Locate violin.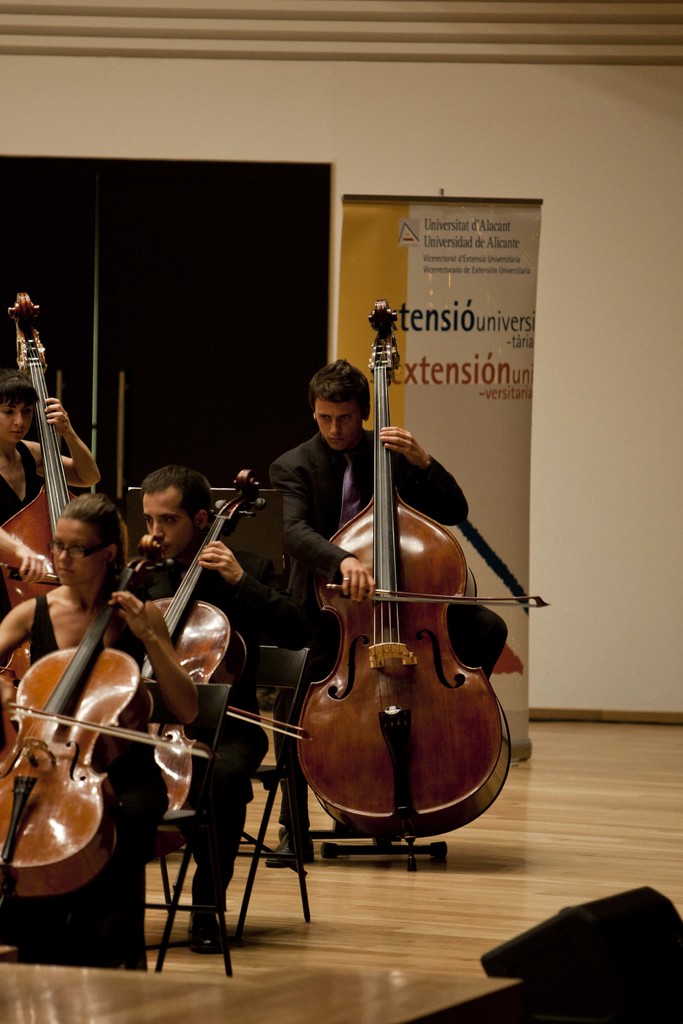
Bounding box: <bbox>303, 293, 550, 850</bbox>.
